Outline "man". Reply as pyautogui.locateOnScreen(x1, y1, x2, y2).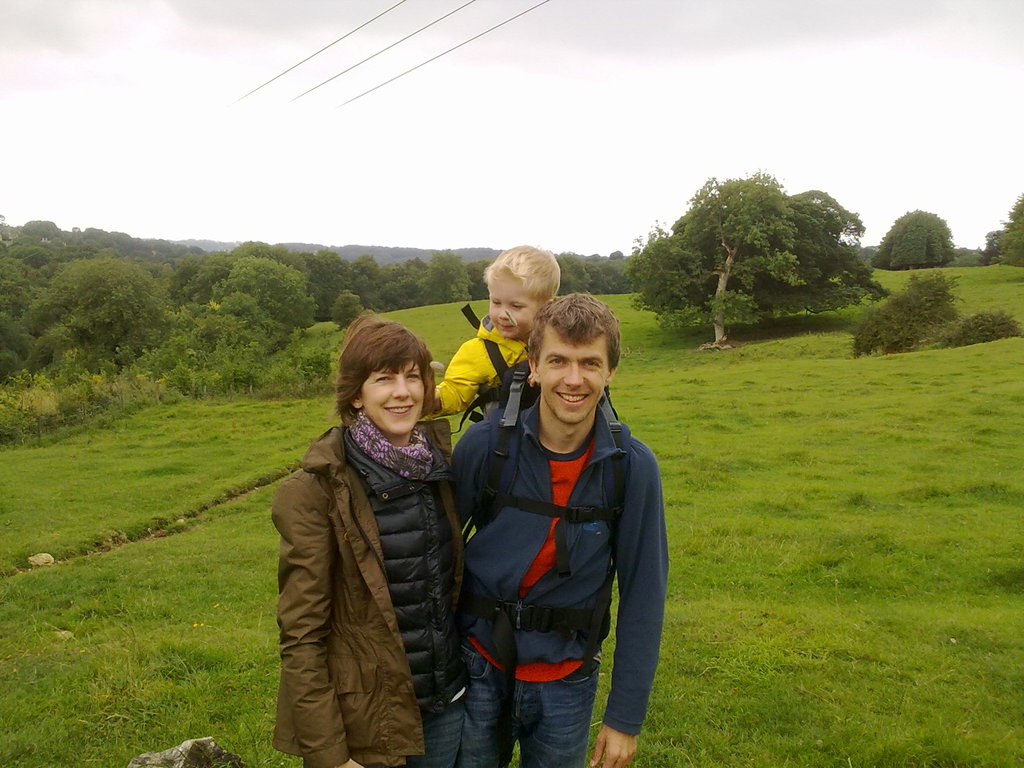
pyautogui.locateOnScreen(448, 291, 669, 767).
